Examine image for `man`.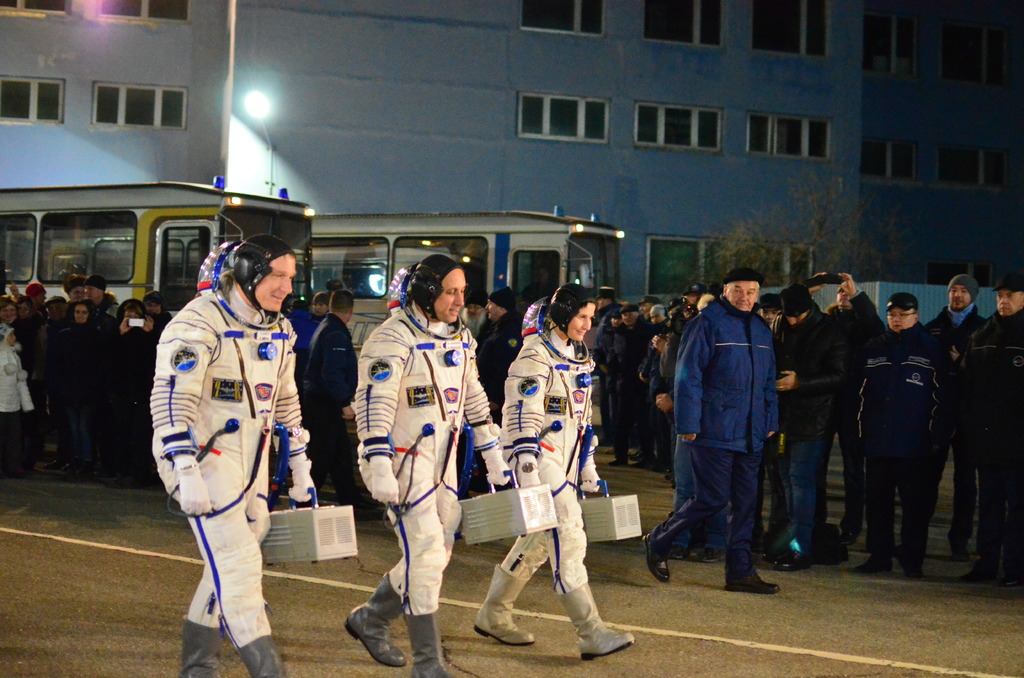
Examination result: 286, 295, 316, 339.
